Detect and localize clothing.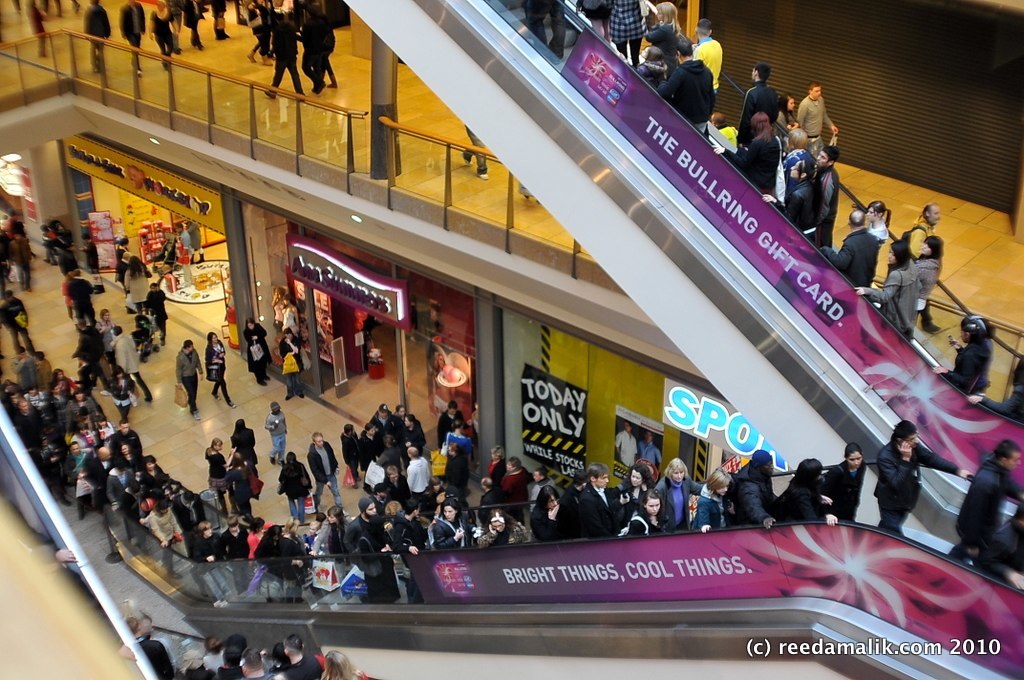
Localized at bbox=[344, 430, 361, 487].
